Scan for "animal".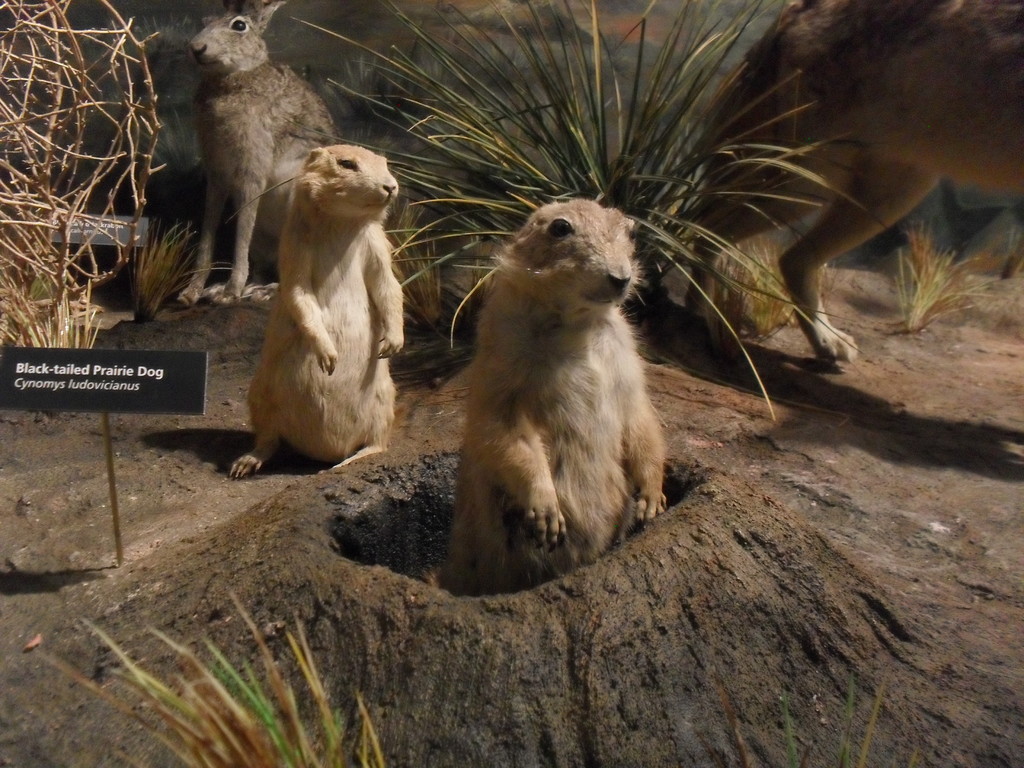
Scan result: bbox=[168, 4, 348, 312].
